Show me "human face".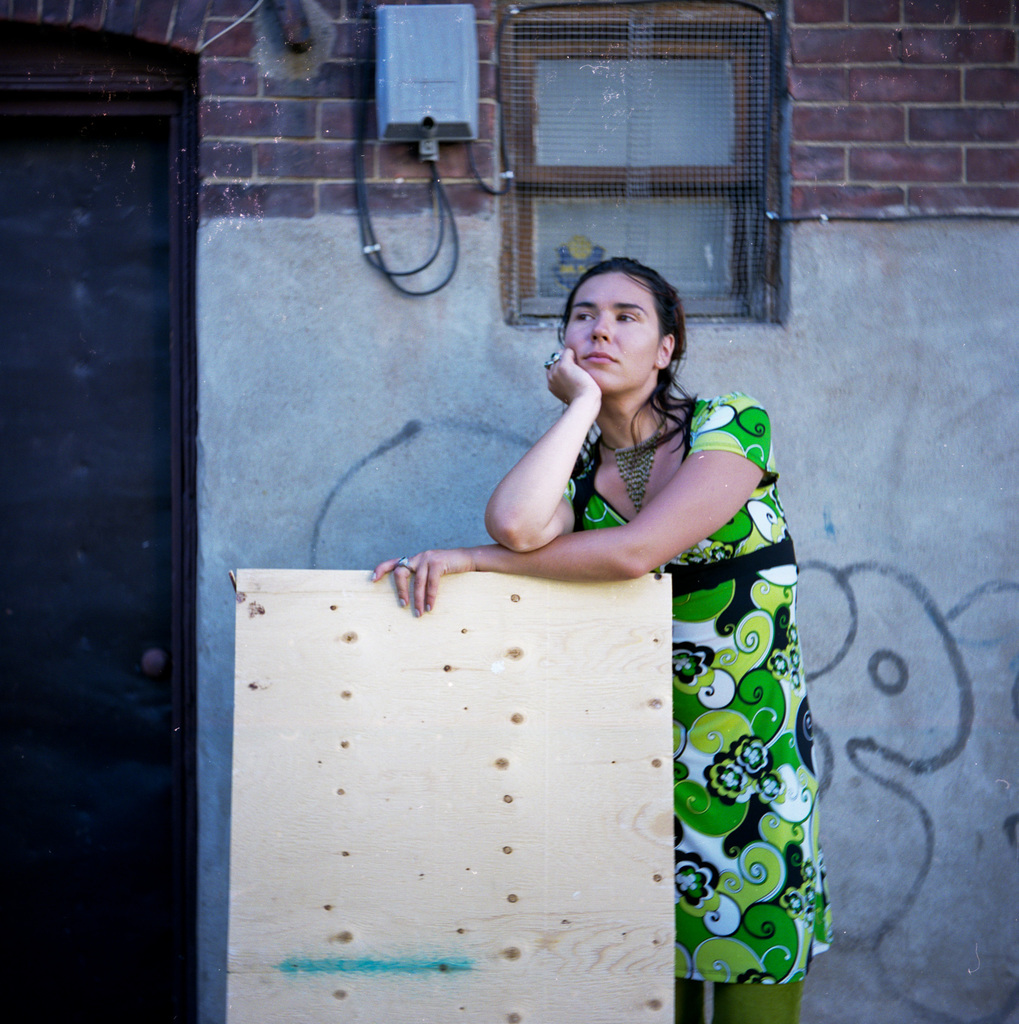
"human face" is here: 565/270/659/390.
